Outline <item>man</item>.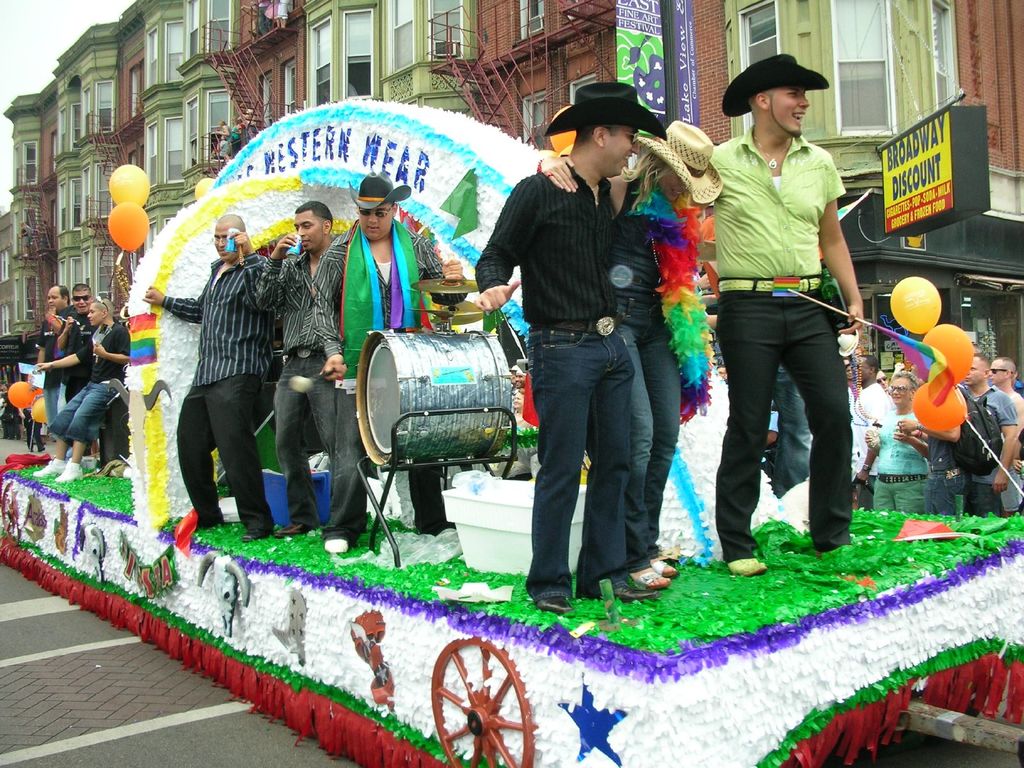
Outline: 463 76 692 607.
